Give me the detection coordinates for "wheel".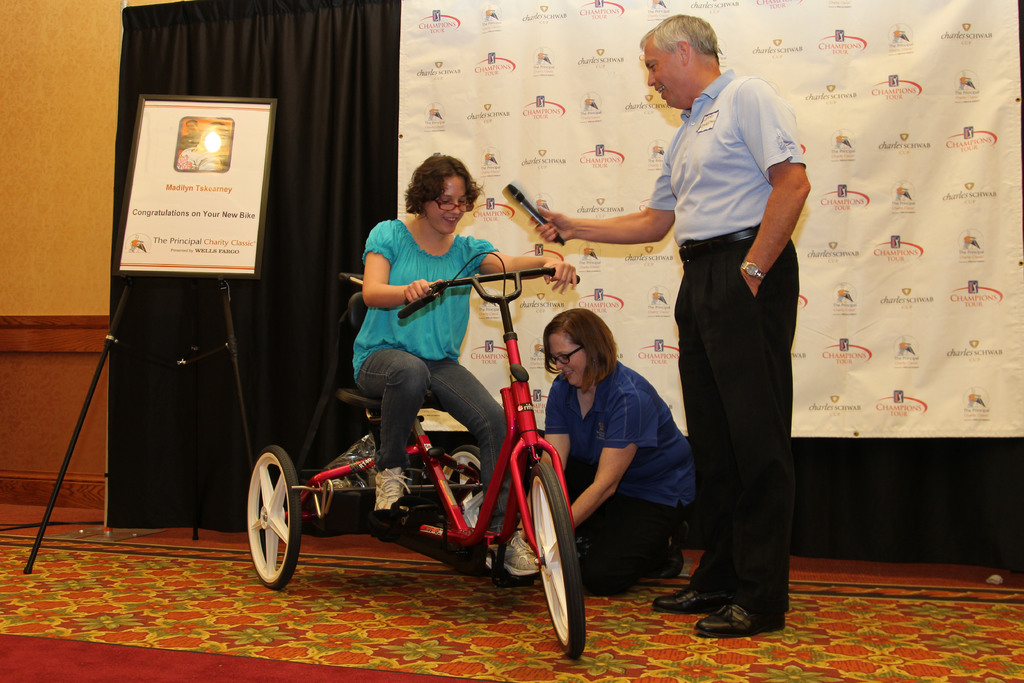
Rect(236, 442, 327, 600).
